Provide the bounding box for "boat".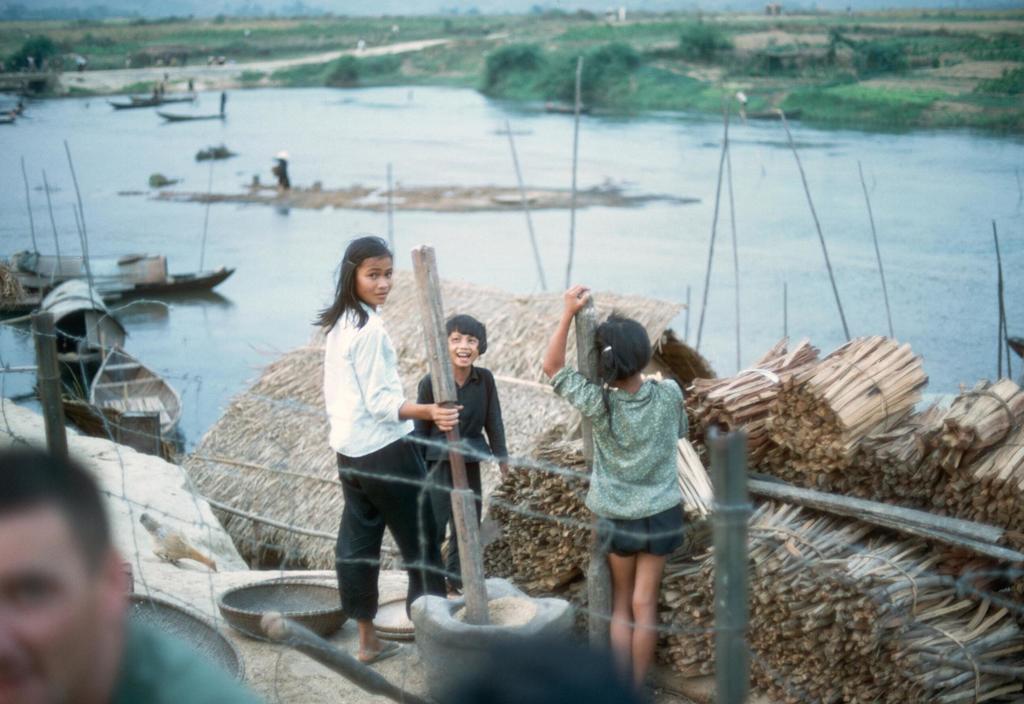
(159, 106, 228, 124).
